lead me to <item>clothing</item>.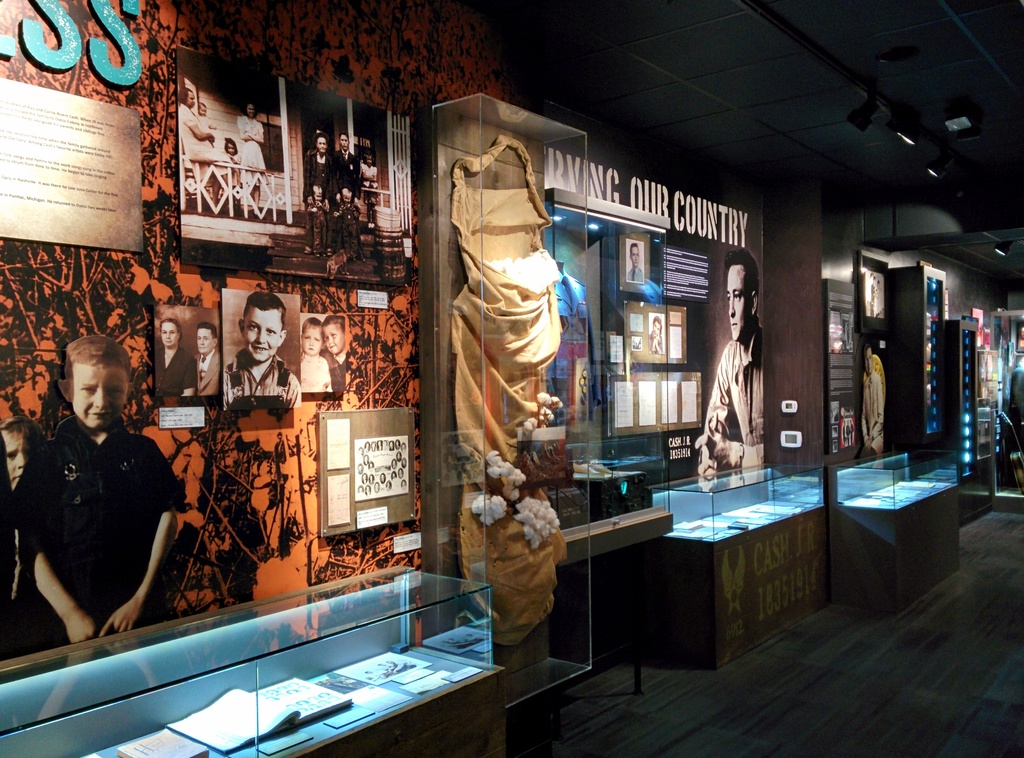
Lead to 699/316/762/468.
